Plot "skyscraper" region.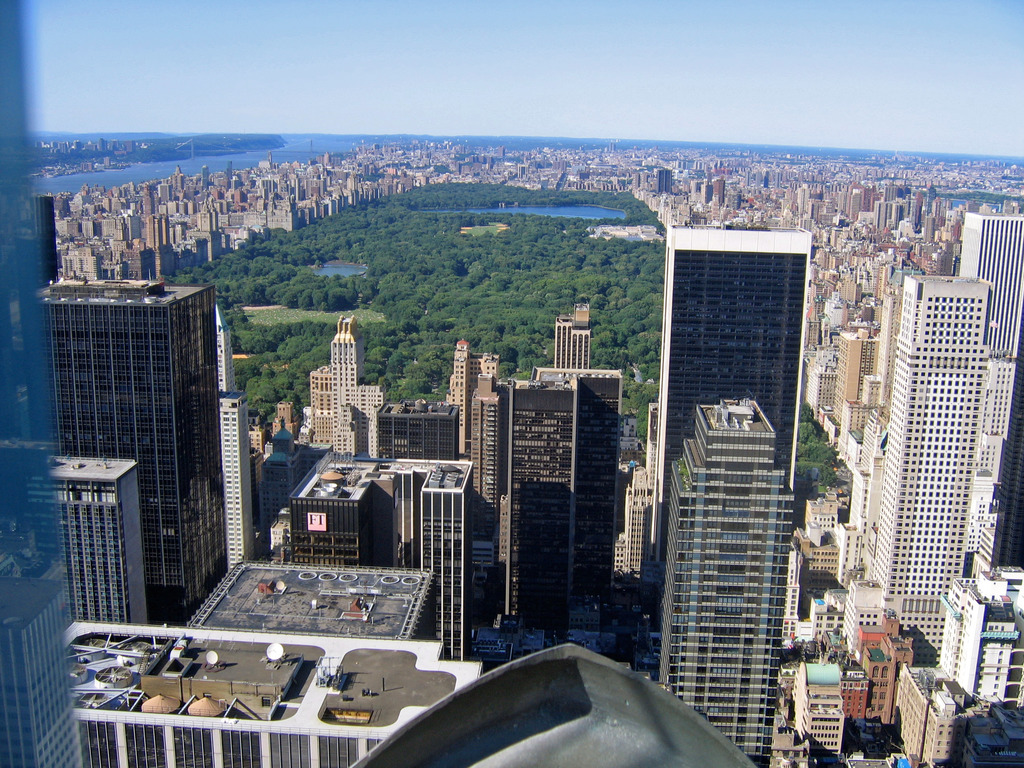
Plotted at l=415, t=457, r=470, b=663.
